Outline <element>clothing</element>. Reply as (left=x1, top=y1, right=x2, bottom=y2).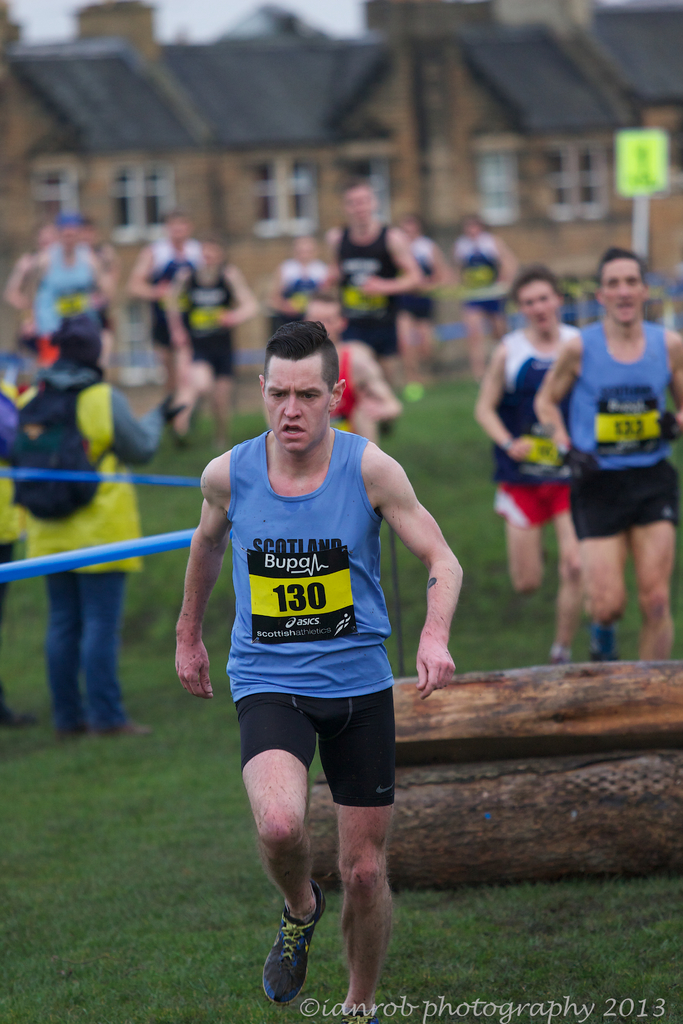
(left=577, top=271, right=671, bottom=550).
